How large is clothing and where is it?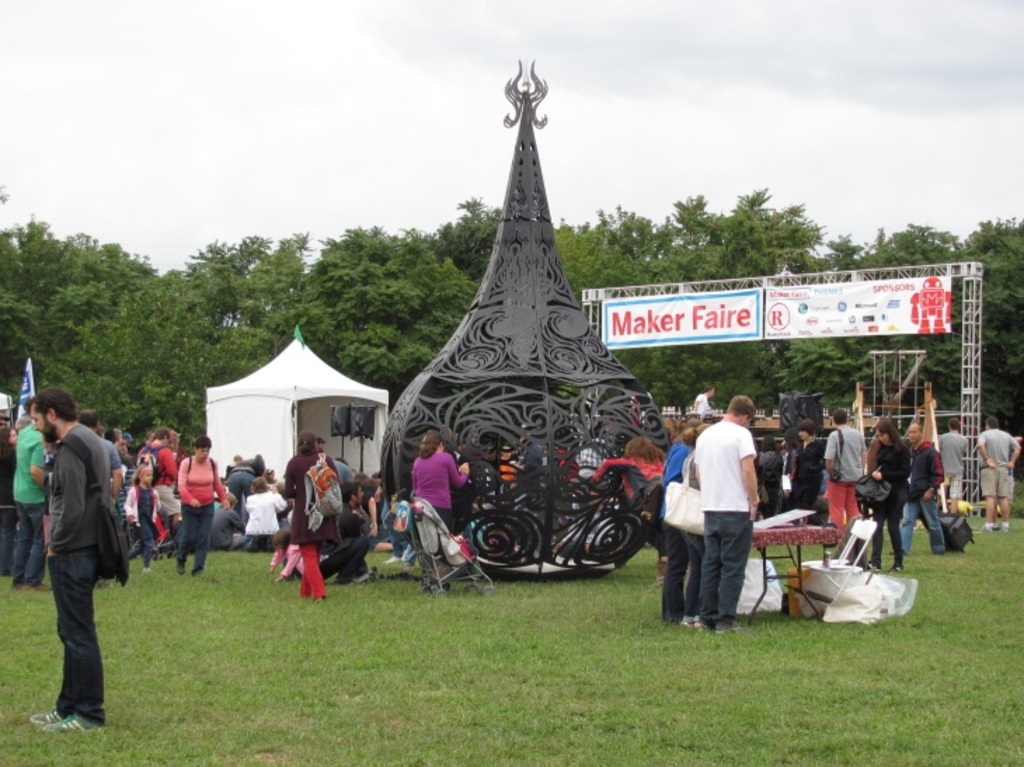
Bounding box: left=39, top=423, right=108, bottom=544.
